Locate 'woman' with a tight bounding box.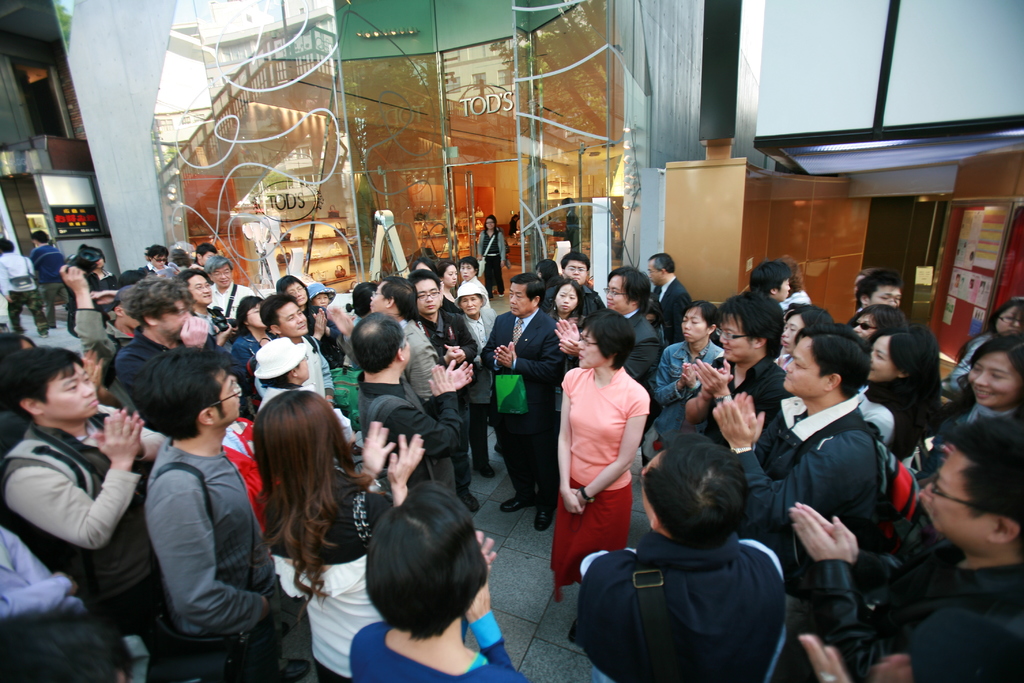
<box>256,390,424,682</box>.
